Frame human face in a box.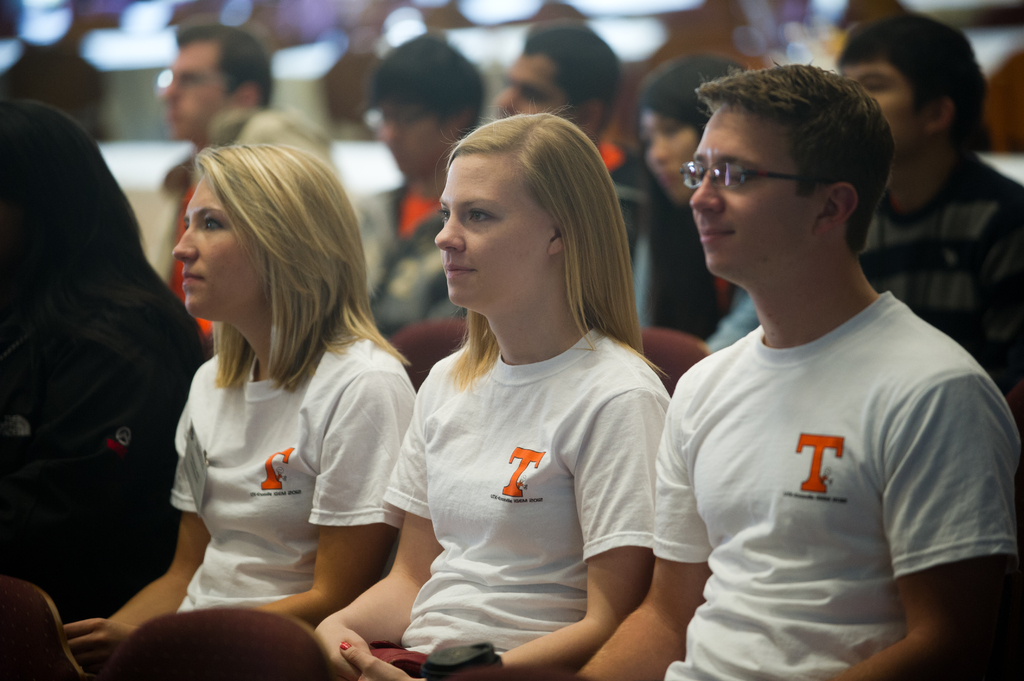
left=689, top=101, right=824, bottom=271.
